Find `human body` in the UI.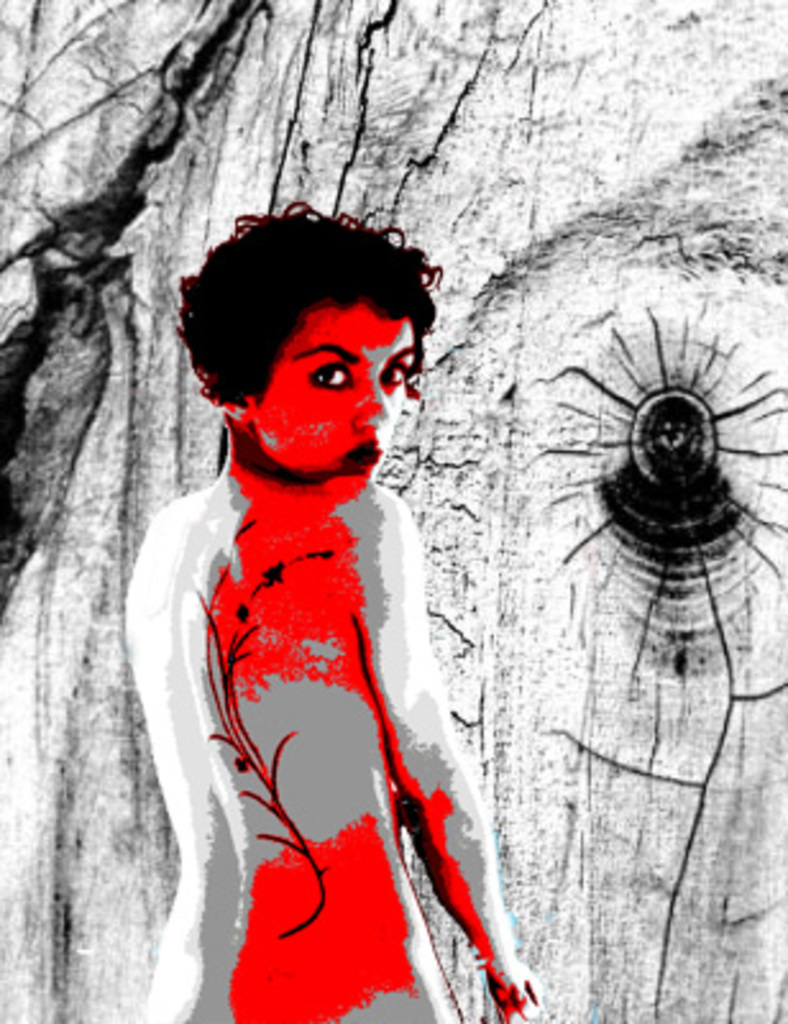
UI element at <box>105,179,548,968</box>.
